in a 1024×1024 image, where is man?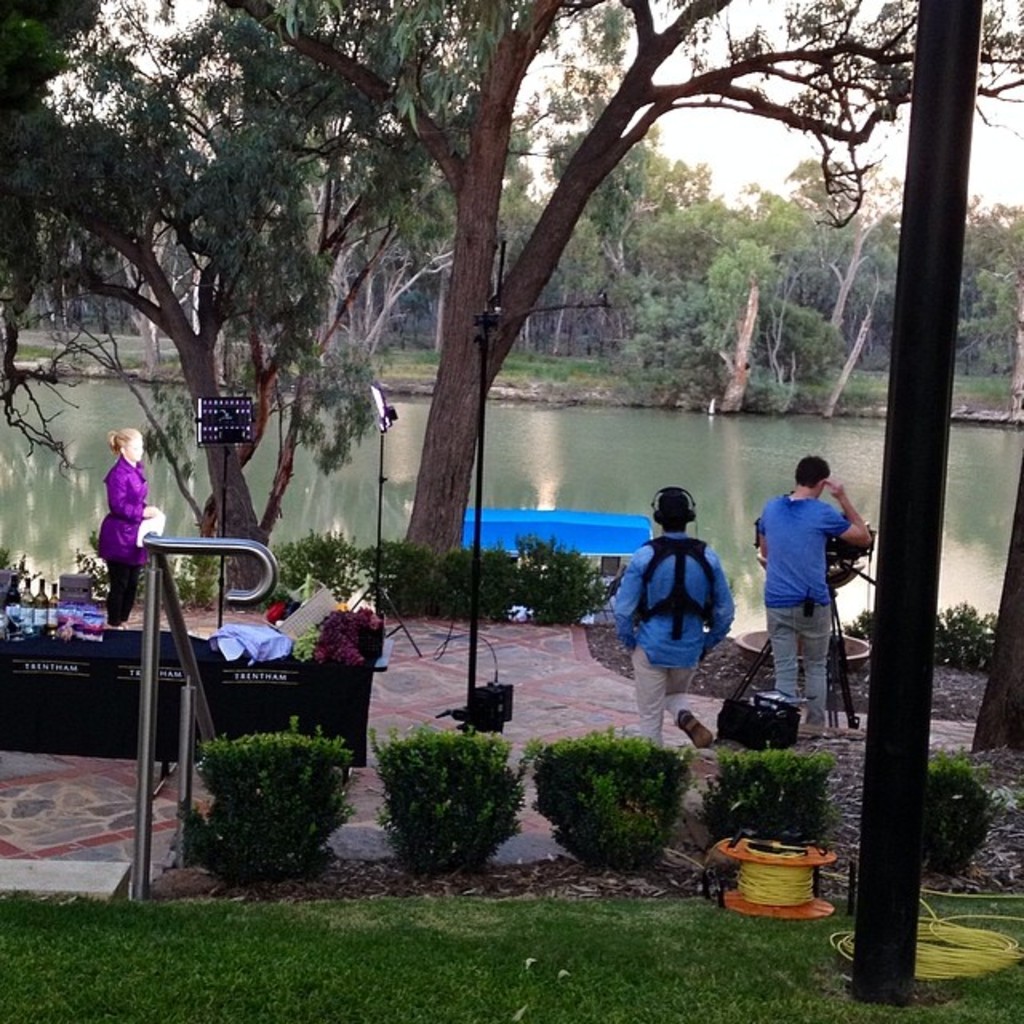
bbox=[603, 488, 733, 750].
